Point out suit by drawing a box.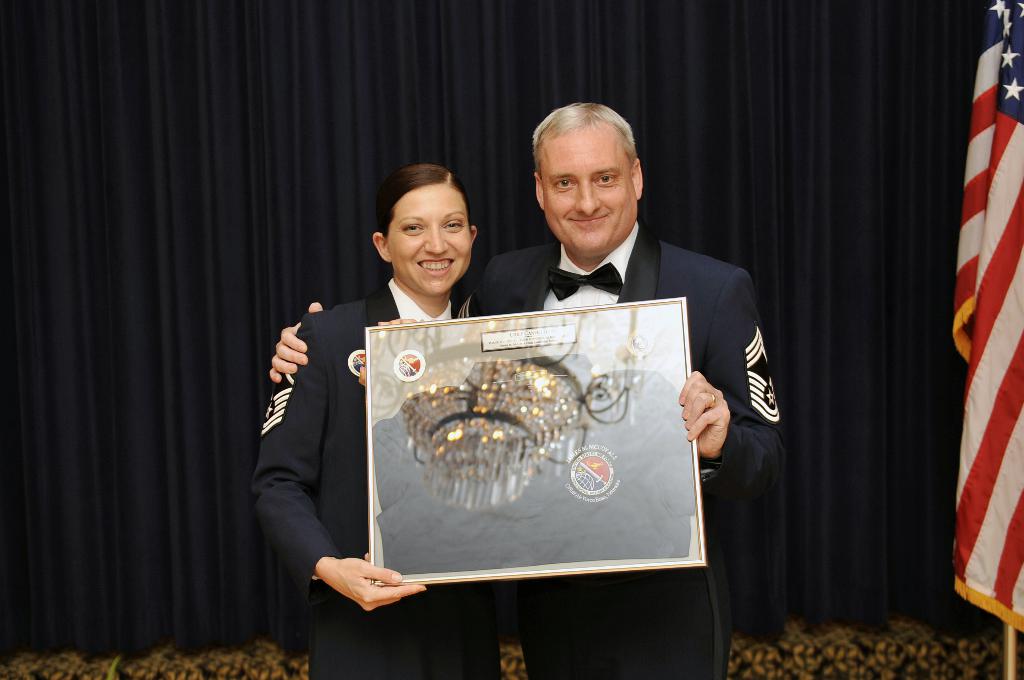
296 138 739 640.
